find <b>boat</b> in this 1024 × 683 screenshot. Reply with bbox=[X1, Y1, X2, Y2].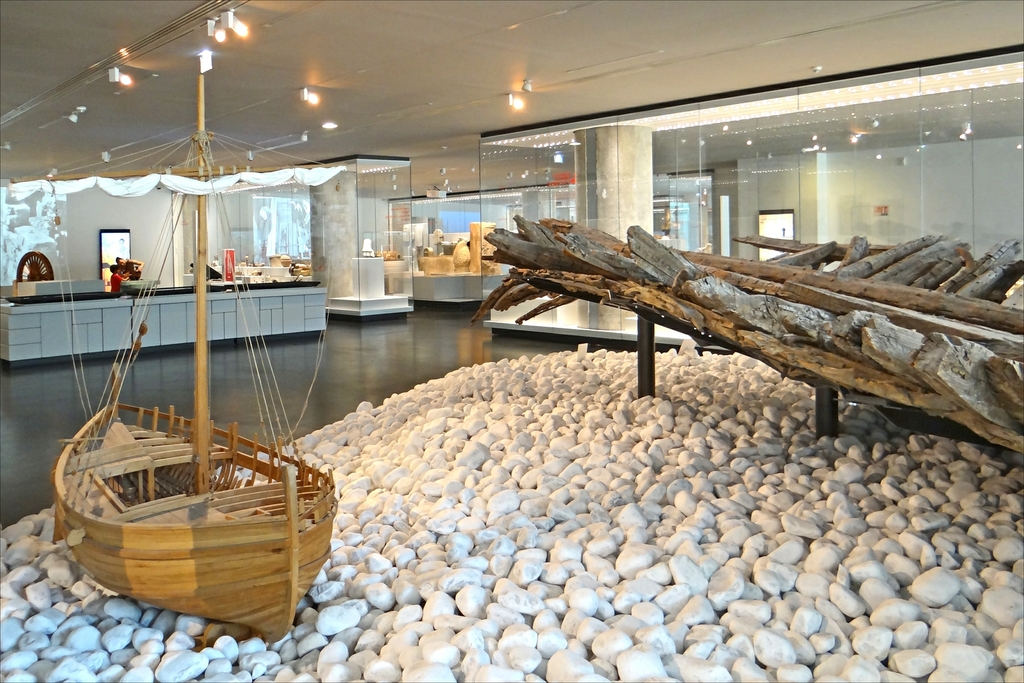
bbox=[33, 154, 348, 662].
